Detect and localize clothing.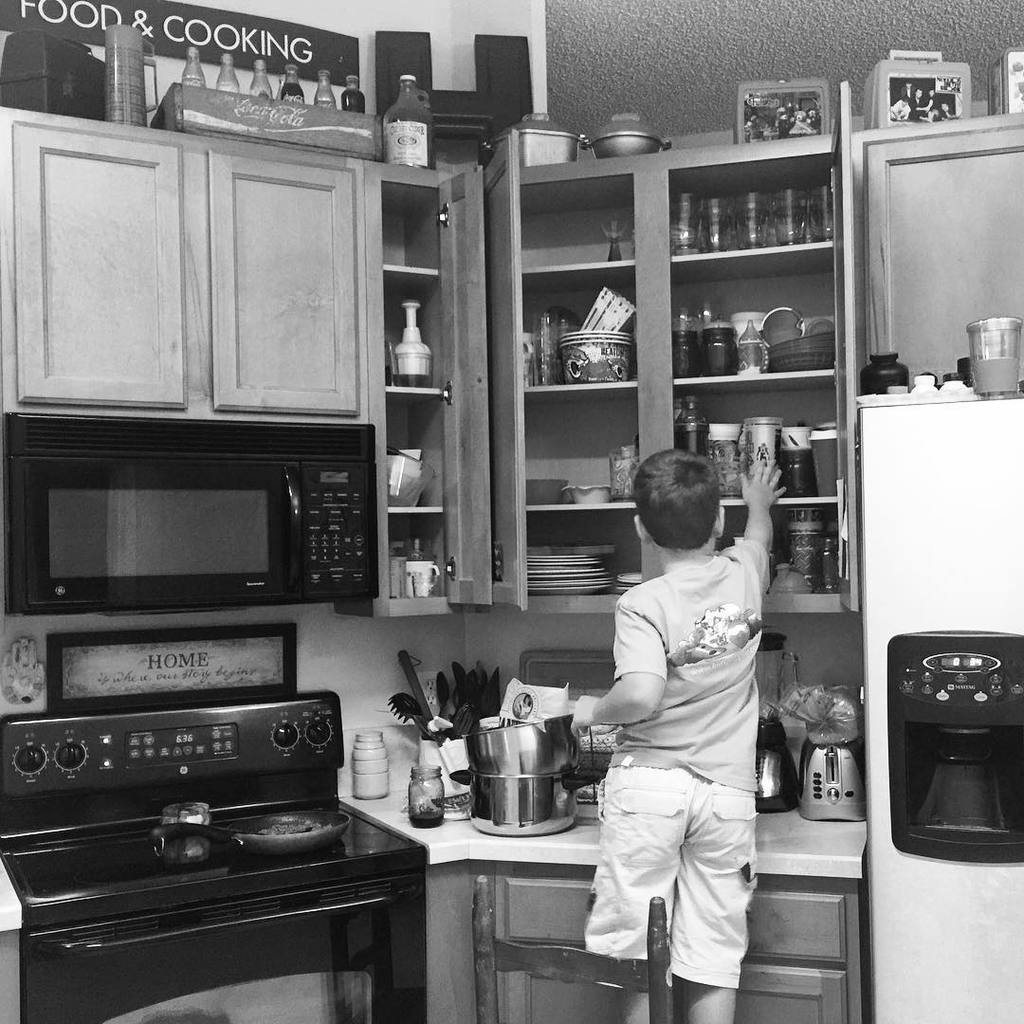
Localized at locate(578, 484, 795, 998).
